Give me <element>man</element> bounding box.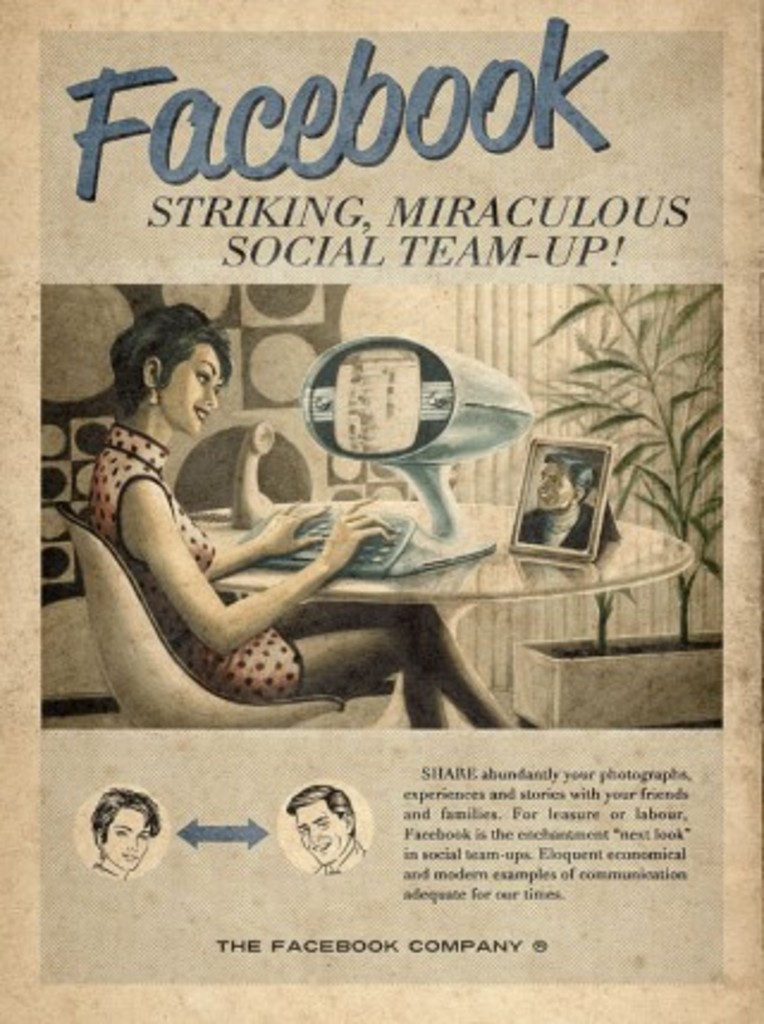
282/781/365/881.
